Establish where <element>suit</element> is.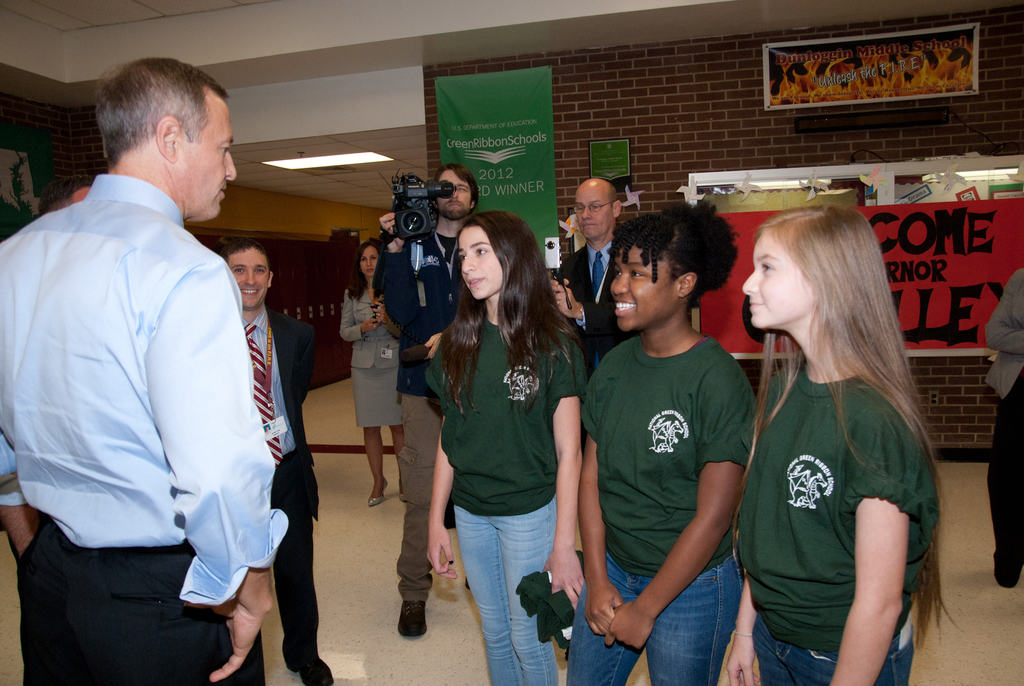
Established at Rect(243, 302, 315, 669).
